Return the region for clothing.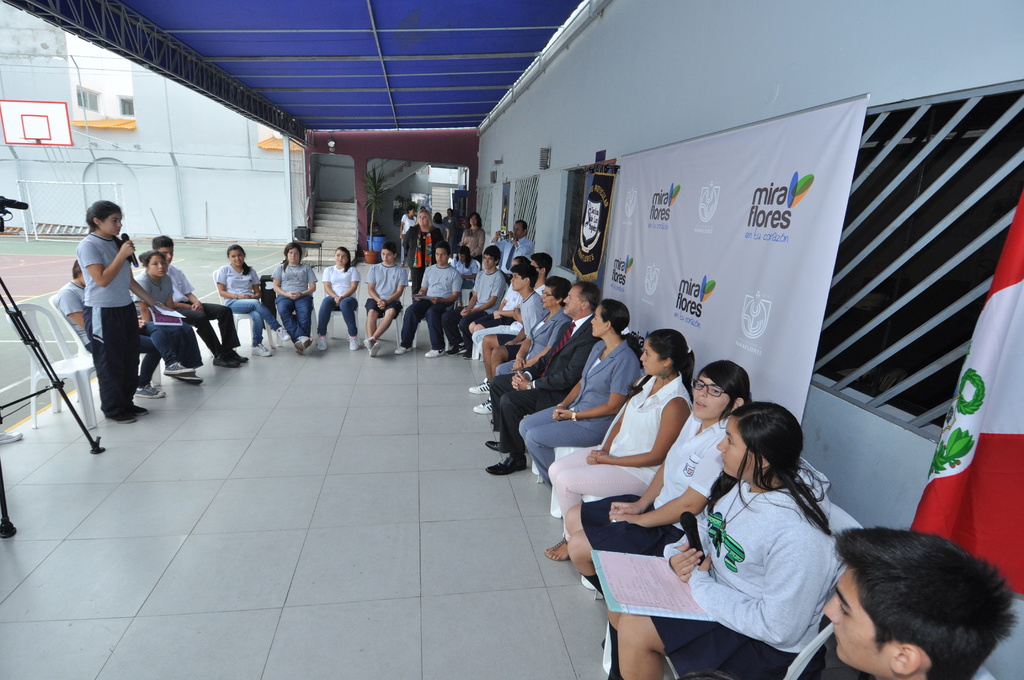
locate(495, 296, 559, 371).
